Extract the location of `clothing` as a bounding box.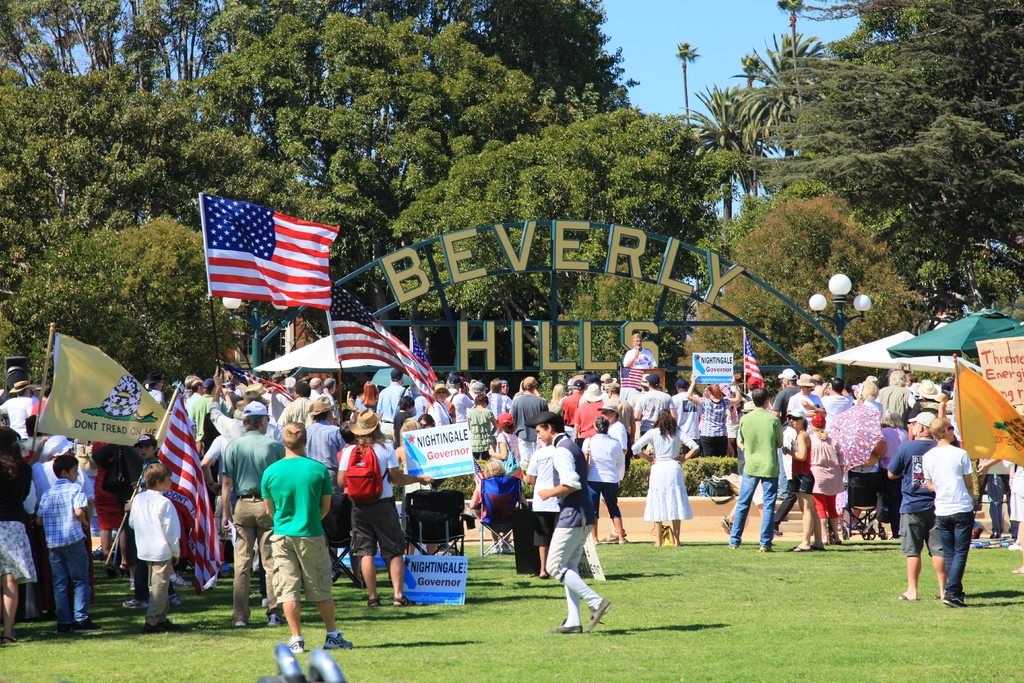
x1=805, y1=432, x2=845, y2=518.
